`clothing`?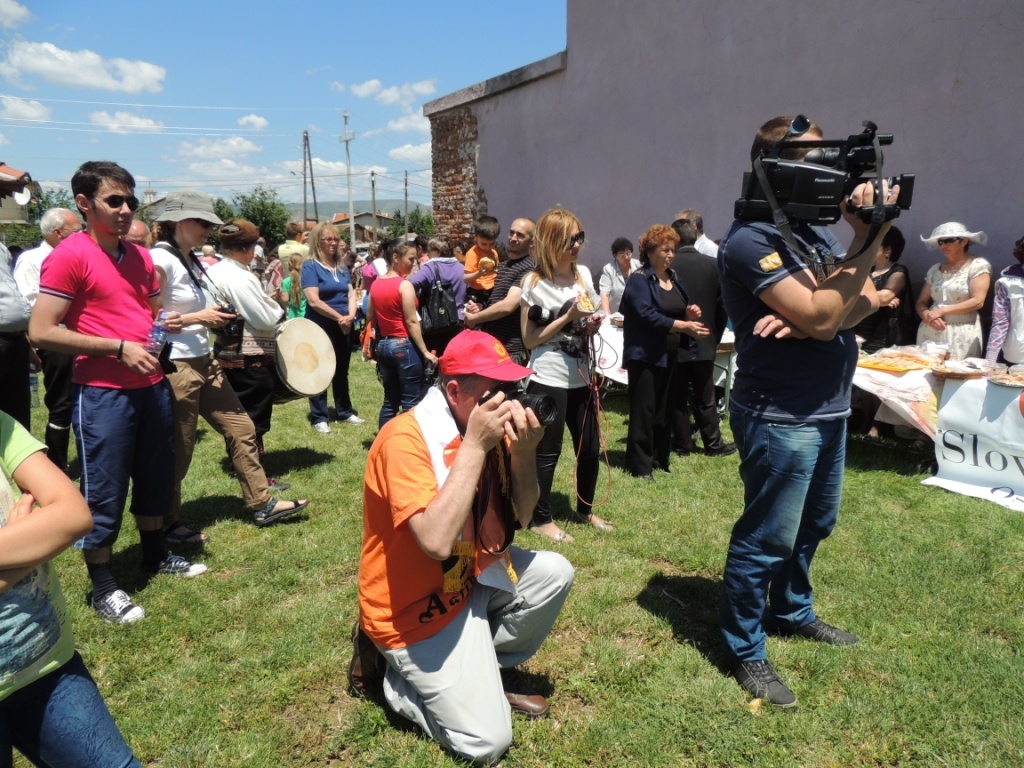
box(414, 252, 469, 354)
